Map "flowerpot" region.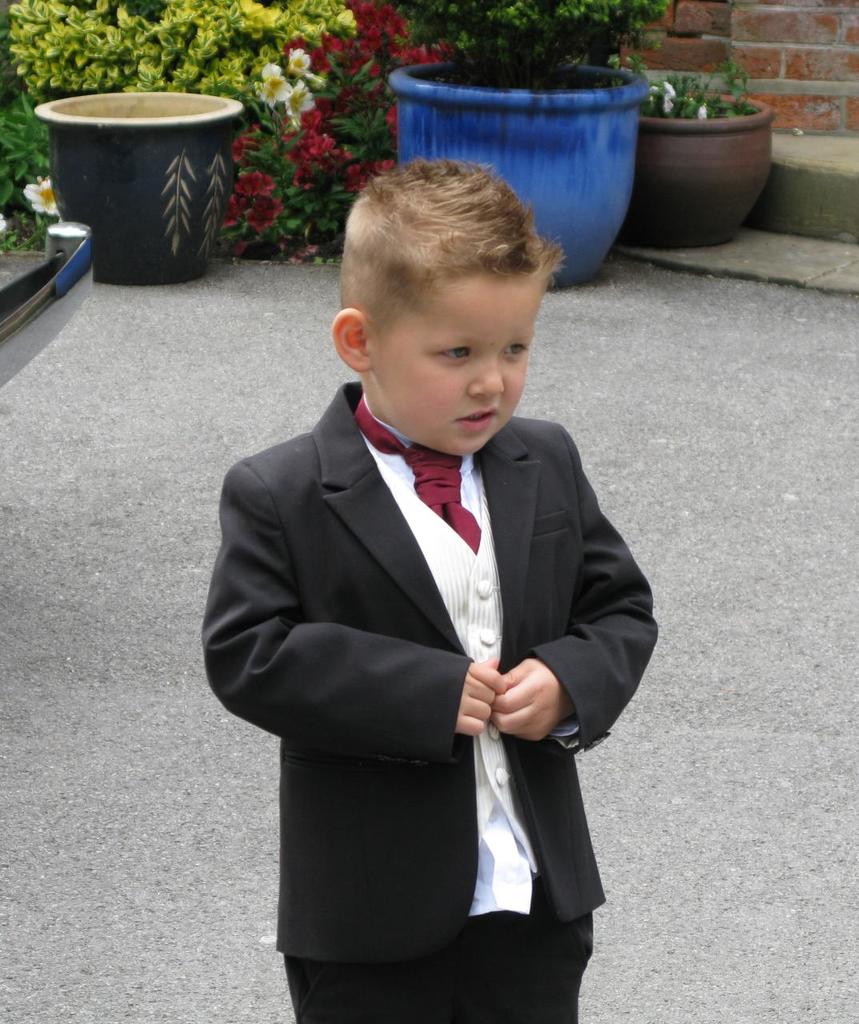
Mapped to bbox(31, 84, 242, 291).
